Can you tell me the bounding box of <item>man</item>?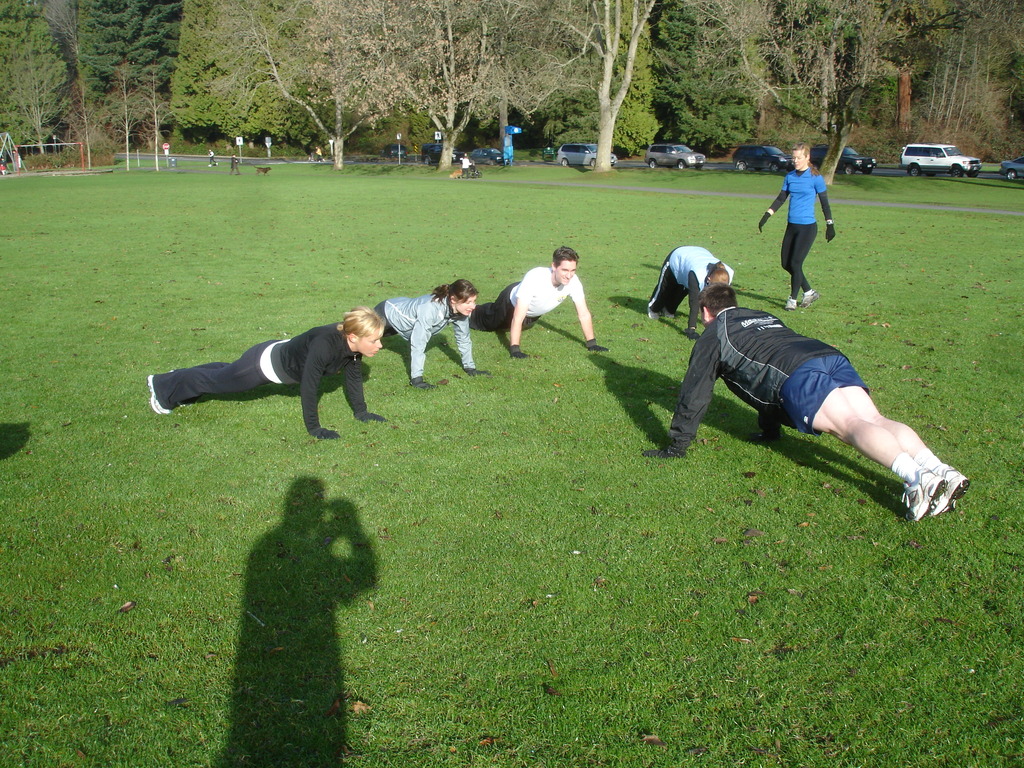
x1=638, y1=282, x2=975, y2=526.
